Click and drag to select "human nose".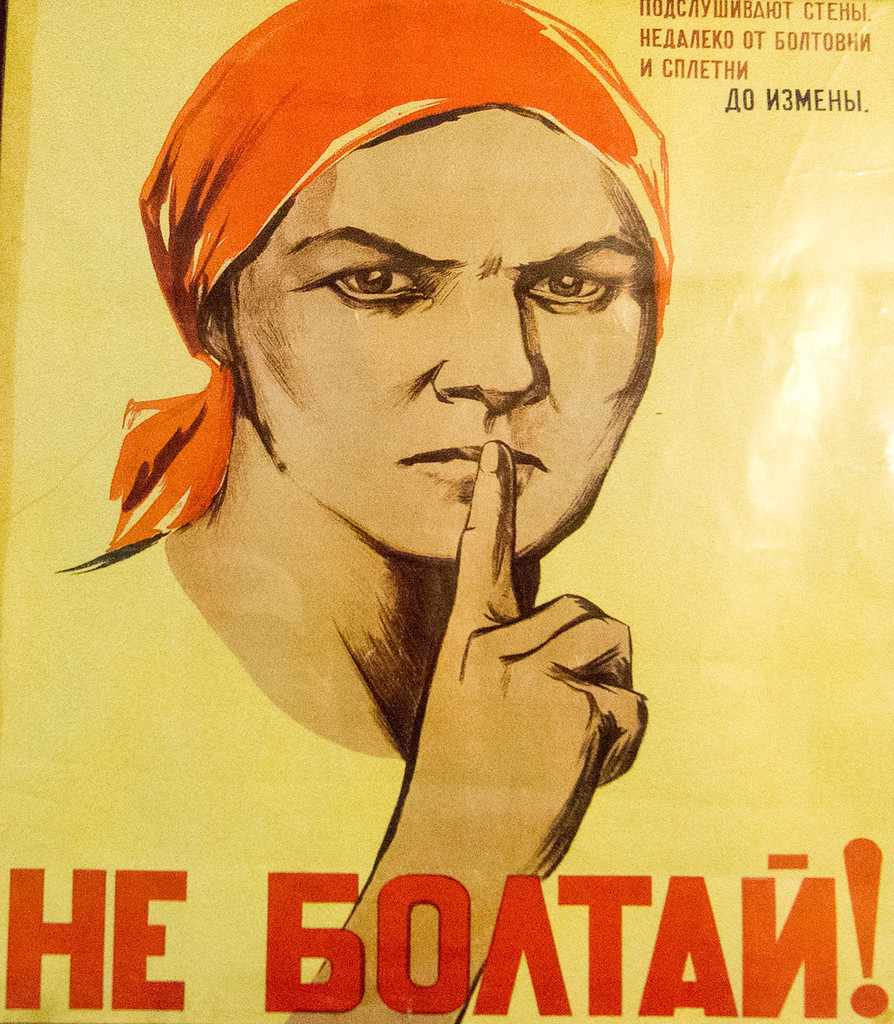
Selection: select_region(436, 273, 549, 397).
